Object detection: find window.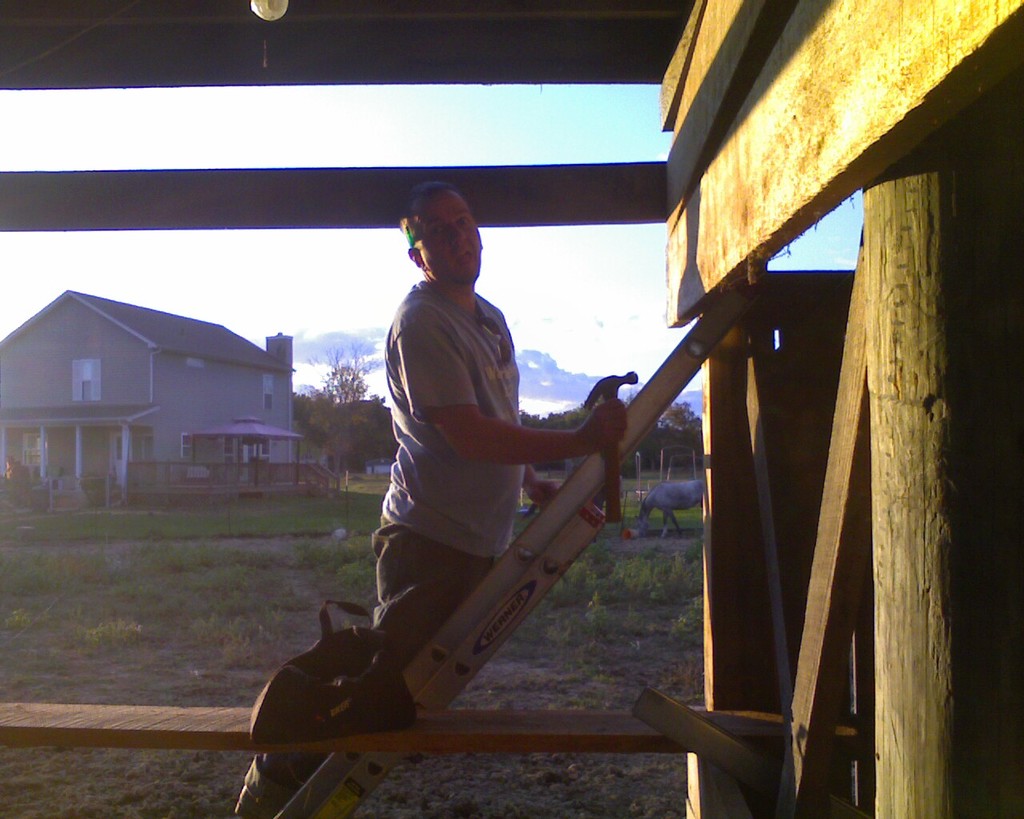
180/429/198/463.
